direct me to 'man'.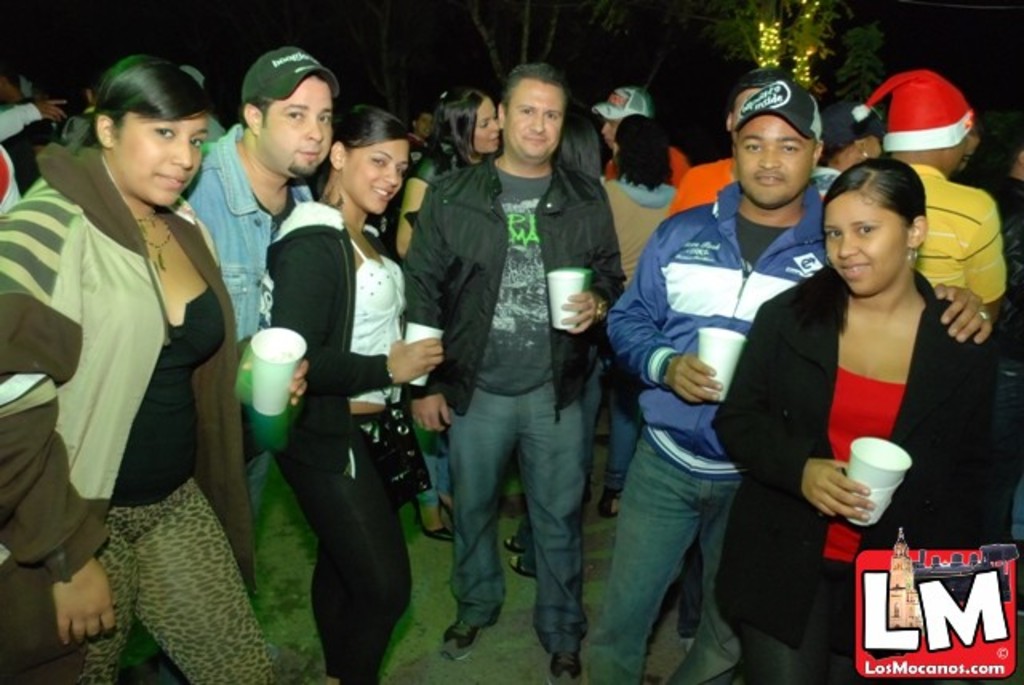
Direction: Rect(853, 67, 1011, 325).
